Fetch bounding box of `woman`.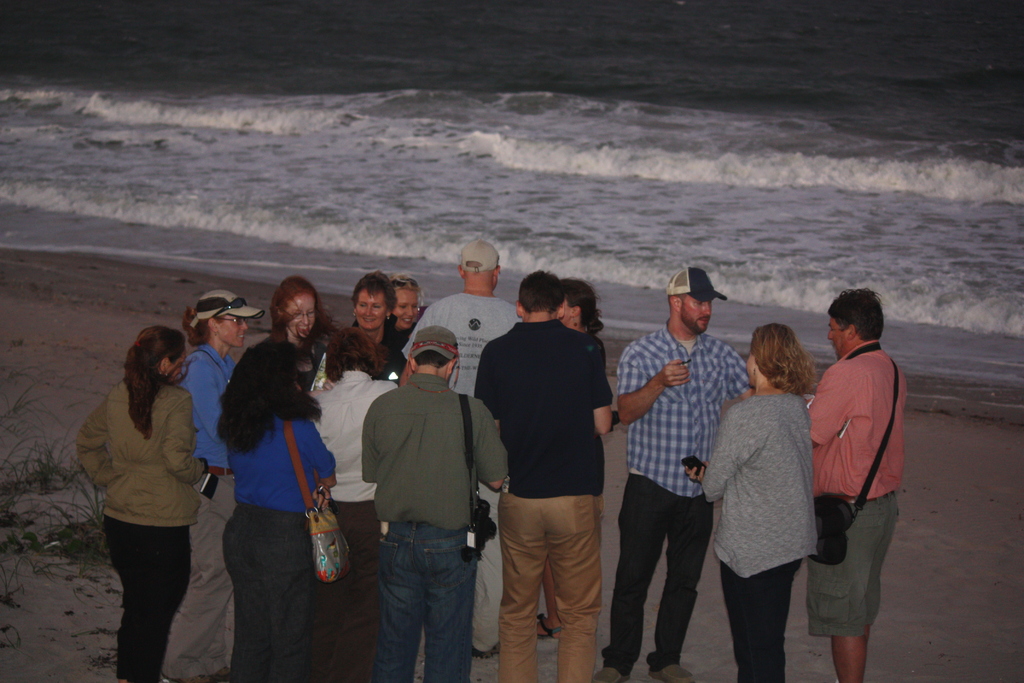
Bbox: {"x1": 262, "y1": 277, "x2": 328, "y2": 393}.
